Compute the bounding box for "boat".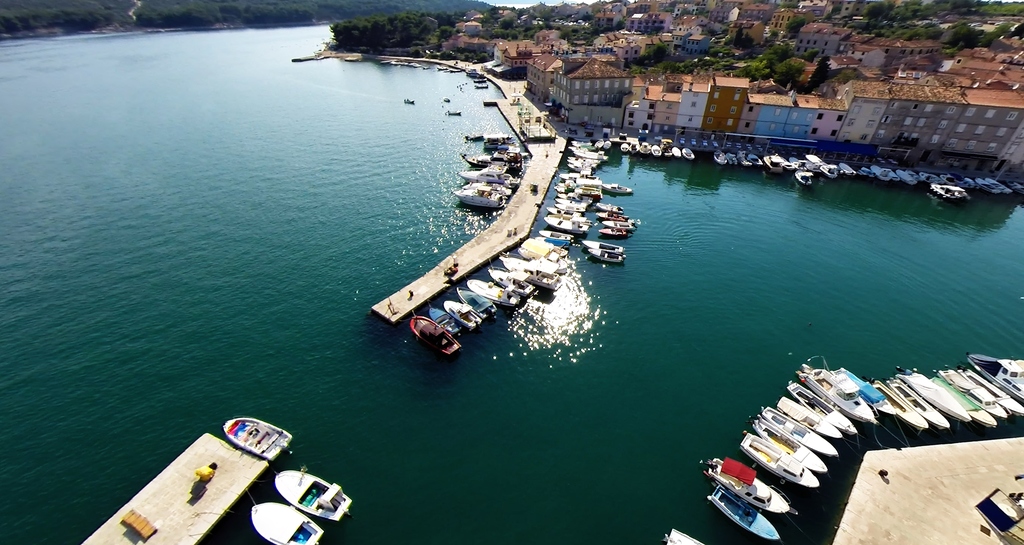
<box>753,420,824,473</box>.
